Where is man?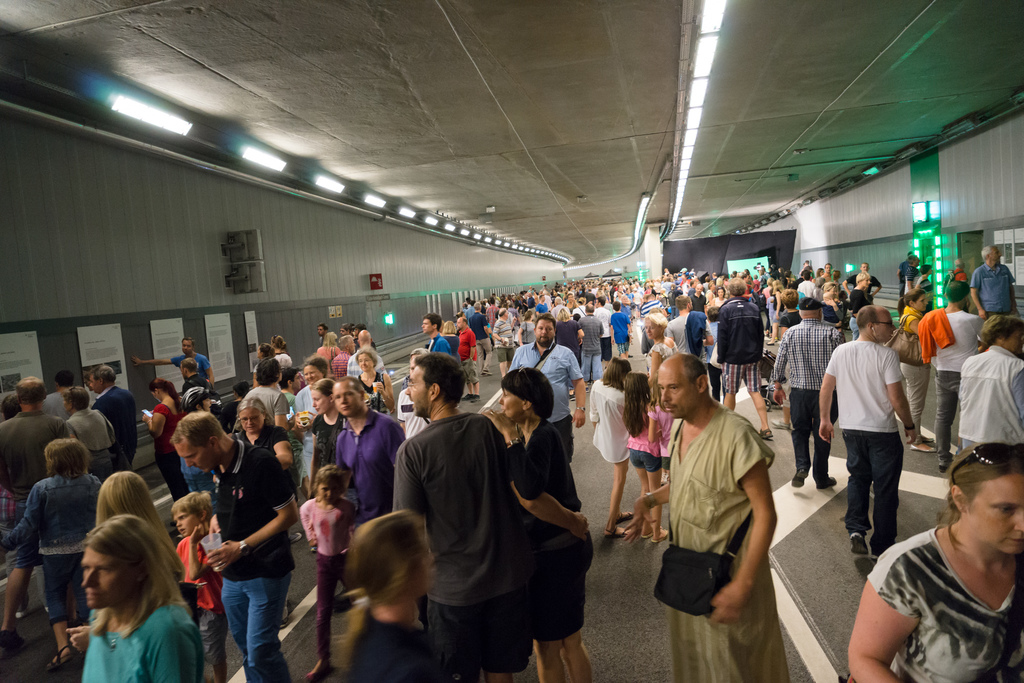
[772,290,845,487].
